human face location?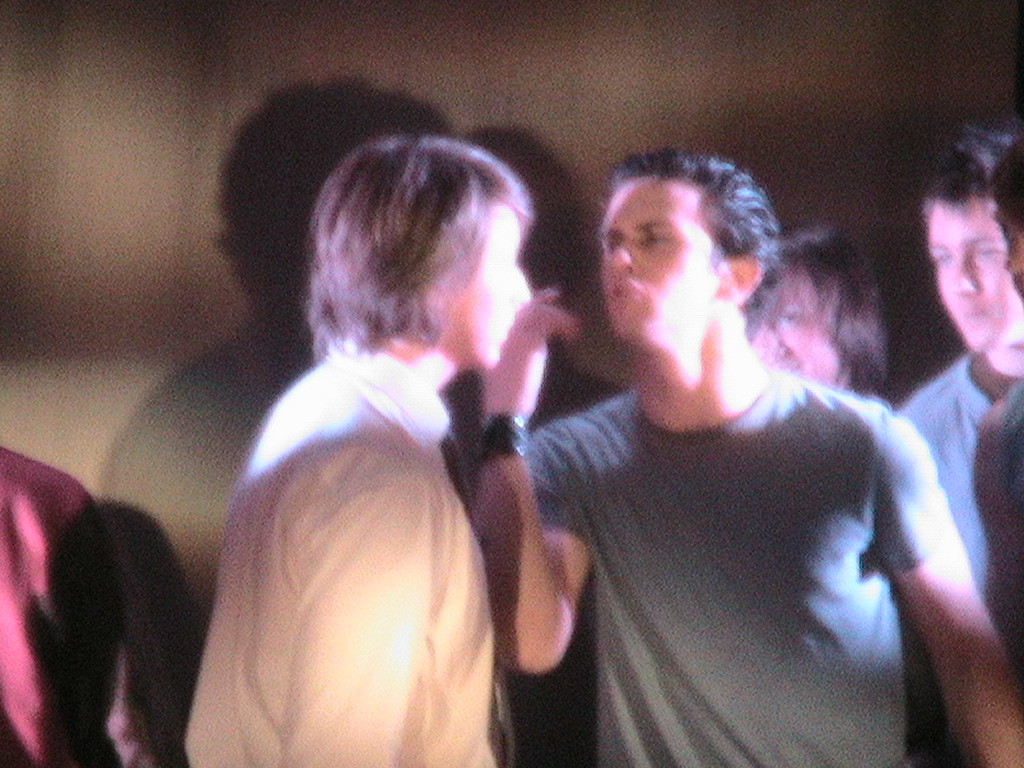
<region>450, 213, 528, 369</region>
